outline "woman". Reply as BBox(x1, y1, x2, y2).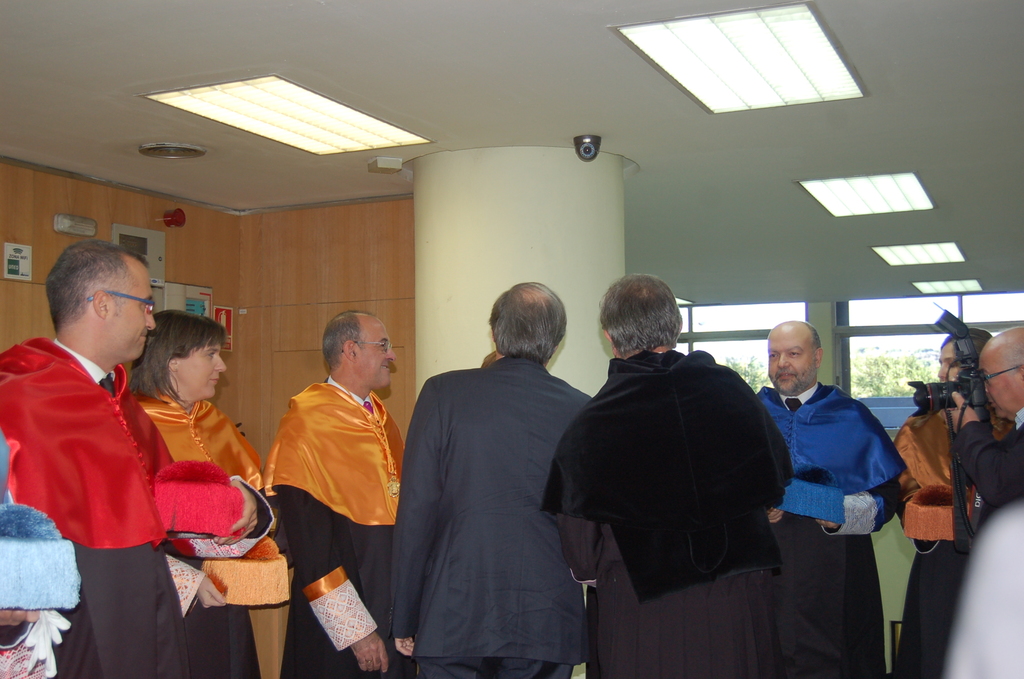
BBox(893, 327, 1023, 678).
